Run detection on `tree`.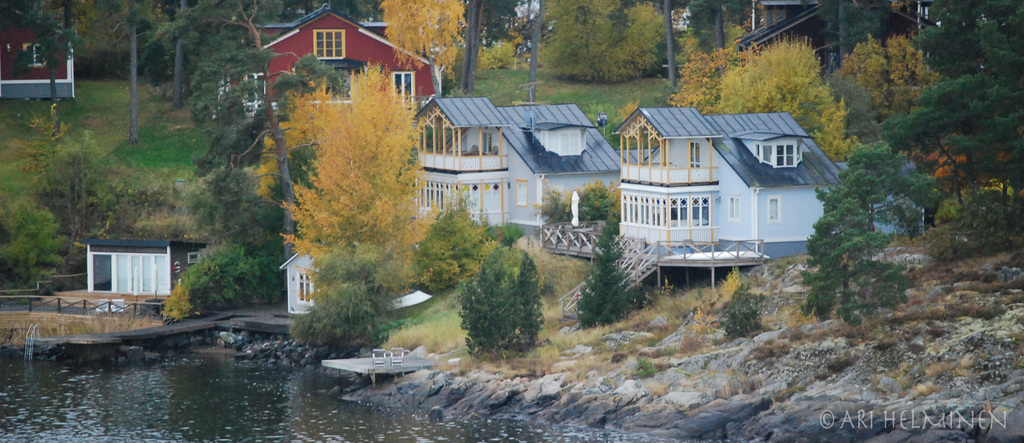
Result: 717/28/858/166.
